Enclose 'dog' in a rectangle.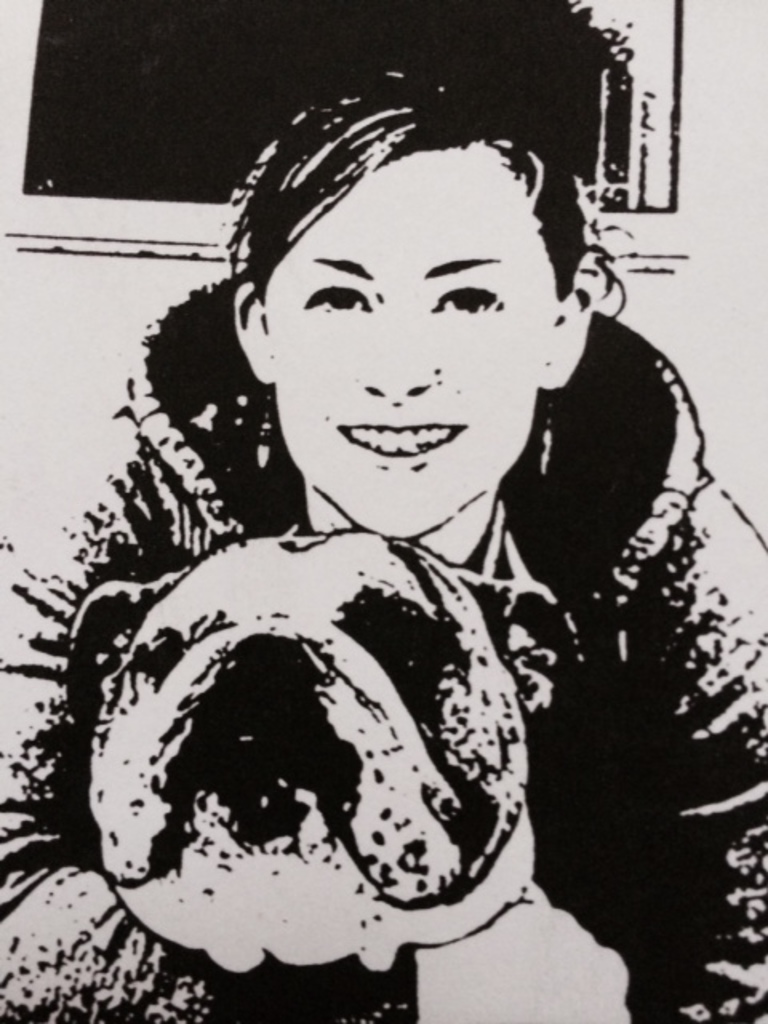
x1=64 y1=526 x2=632 y2=1022.
